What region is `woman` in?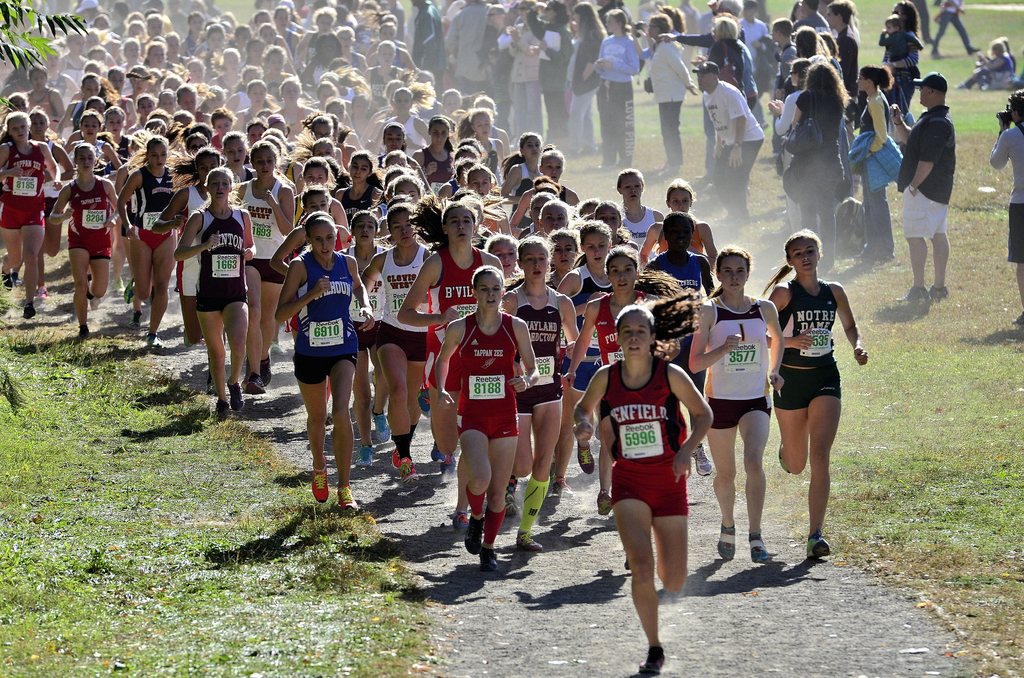
{"x1": 275, "y1": 212, "x2": 376, "y2": 513}.
